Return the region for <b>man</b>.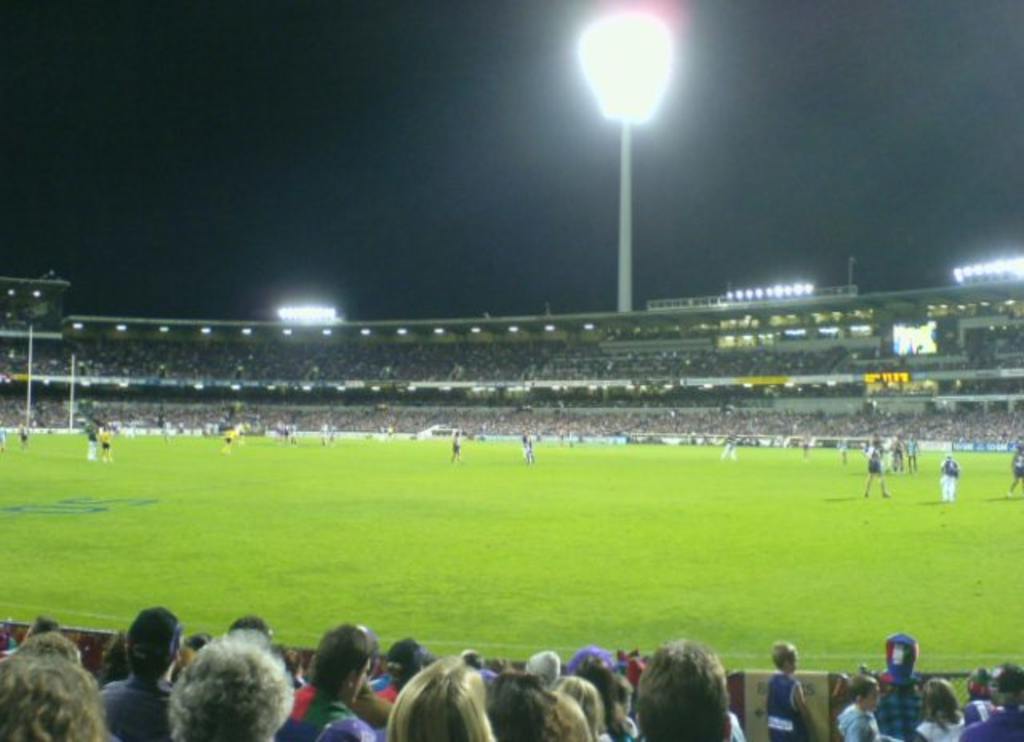
<region>94, 608, 187, 740</region>.
